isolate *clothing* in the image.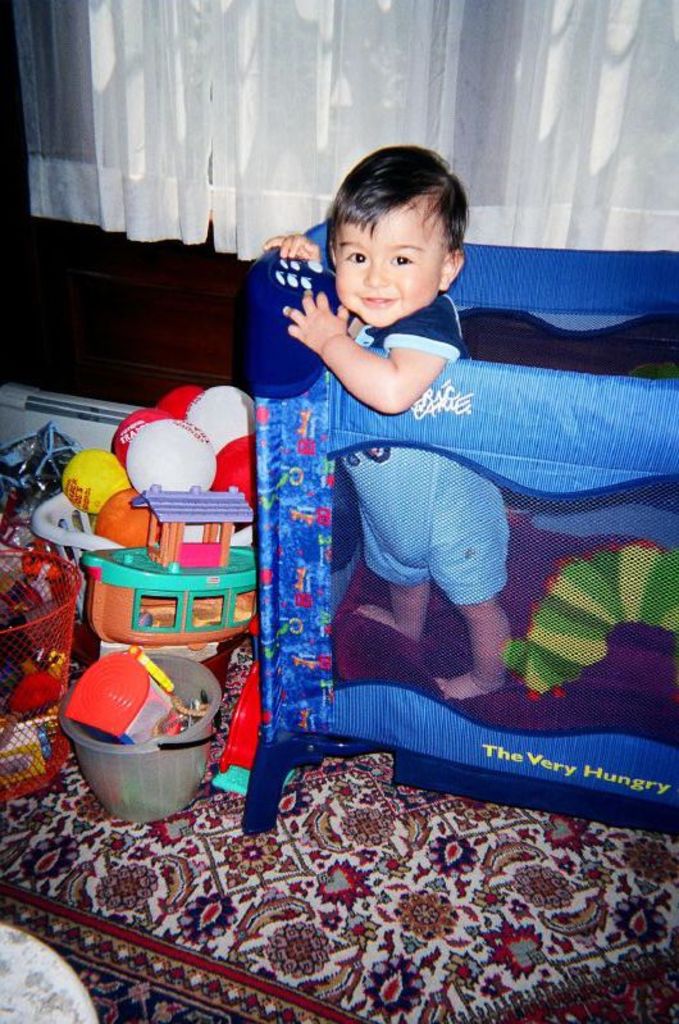
Isolated region: <region>336, 290, 514, 611</region>.
